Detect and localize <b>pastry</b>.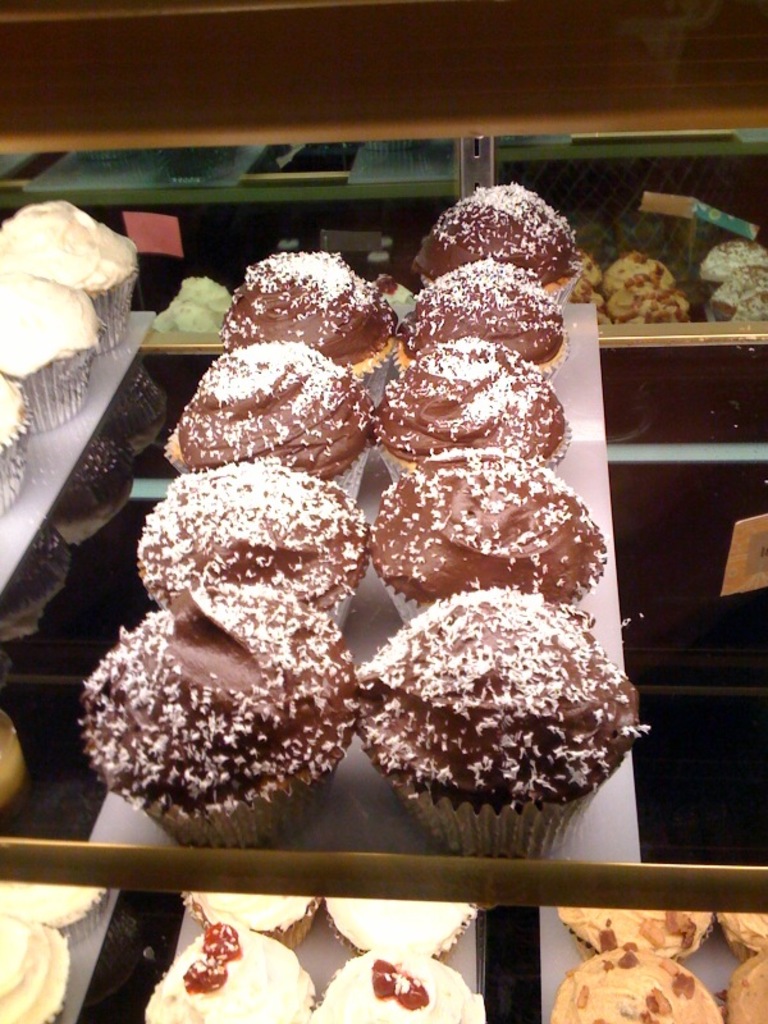
Localized at (left=188, top=893, right=332, bottom=955).
